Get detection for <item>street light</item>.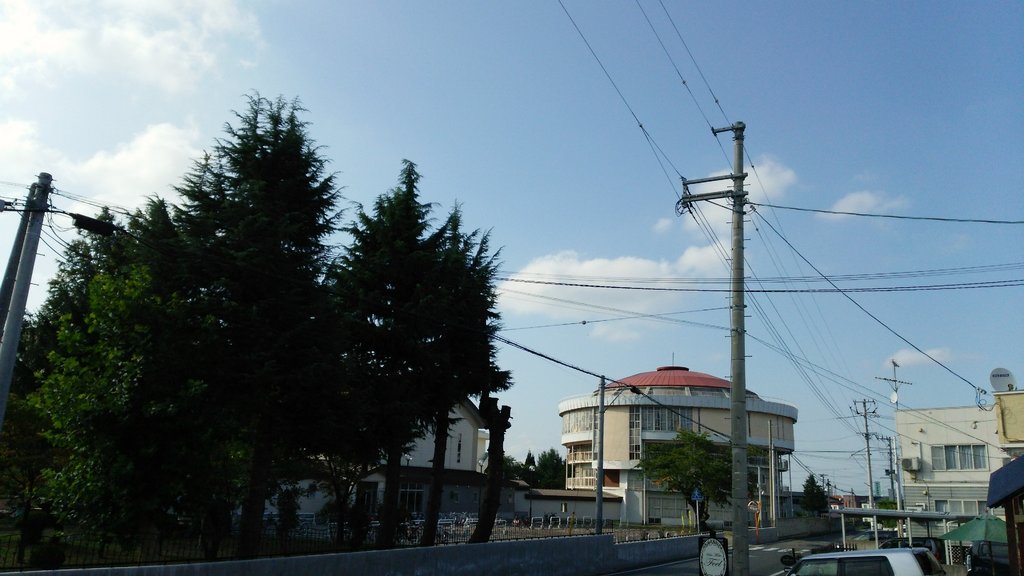
Detection: pyautogui.locateOnScreen(0, 175, 123, 408).
